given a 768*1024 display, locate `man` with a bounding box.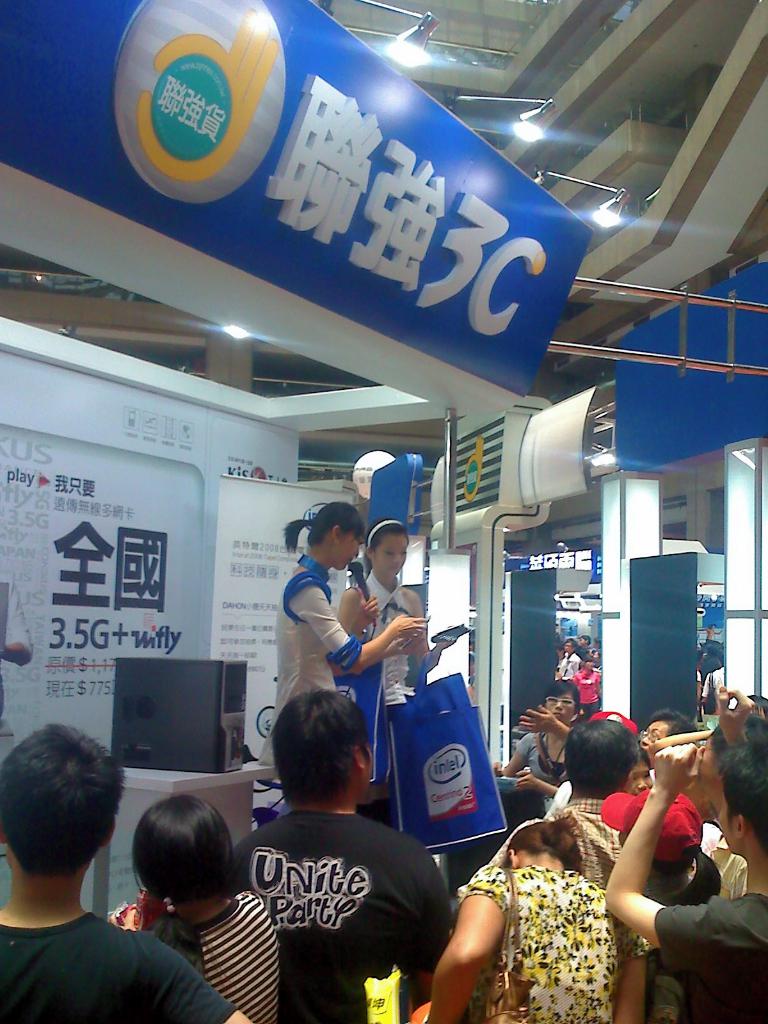
Located: left=555, top=717, right=644, bottom=869.
